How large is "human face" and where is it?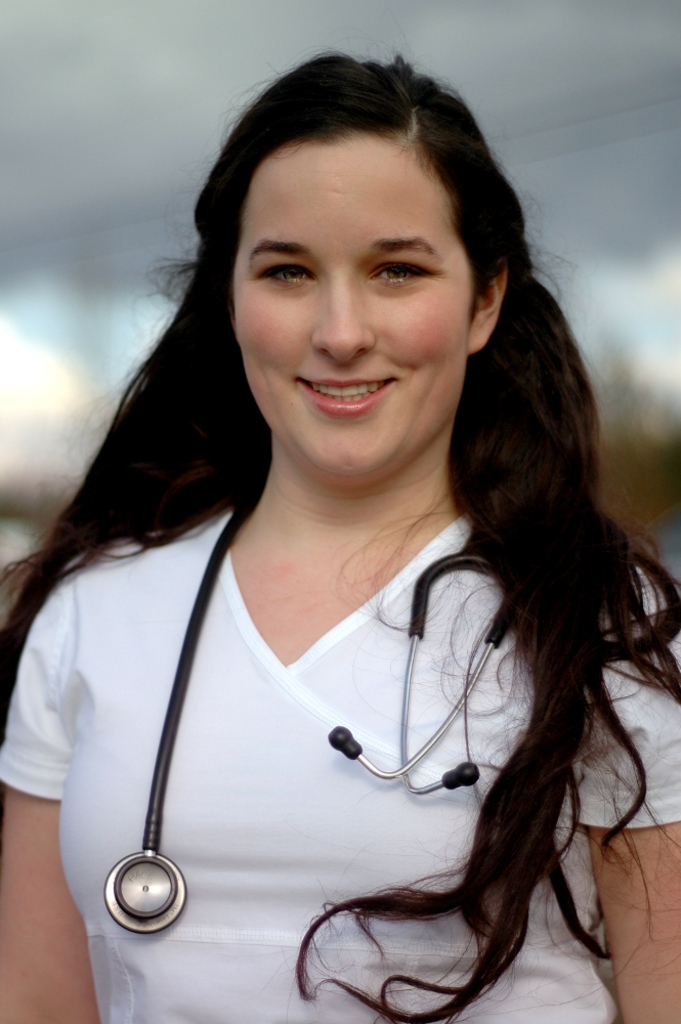
Bounding box: x1=226, y1=124, x2=490, y2=464.
